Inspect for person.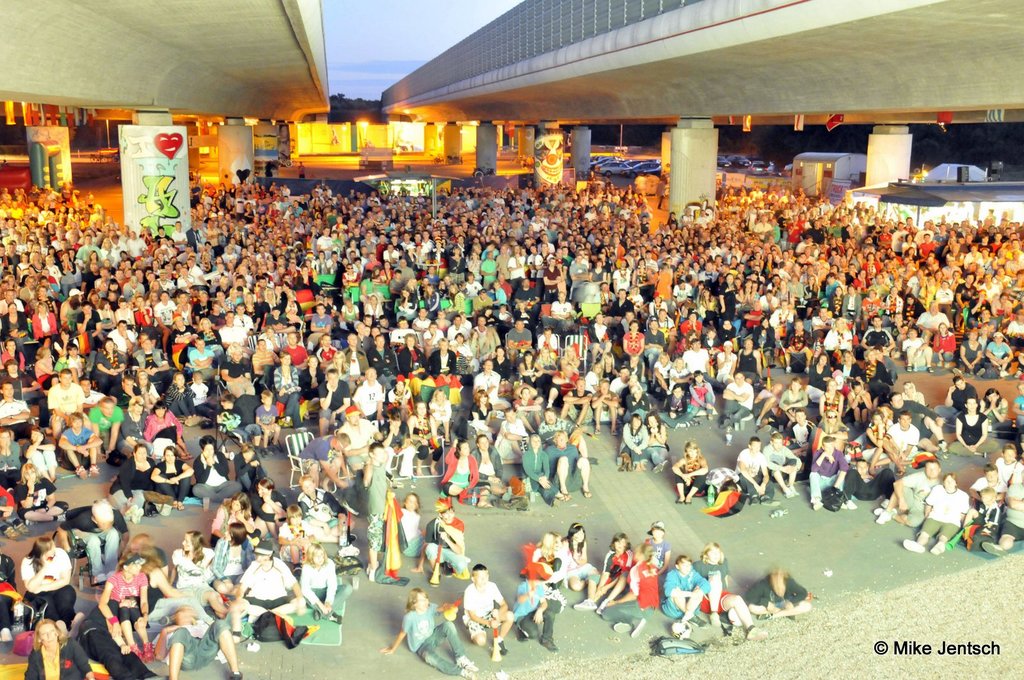
Inspection: (509, 243, 524, 279).
